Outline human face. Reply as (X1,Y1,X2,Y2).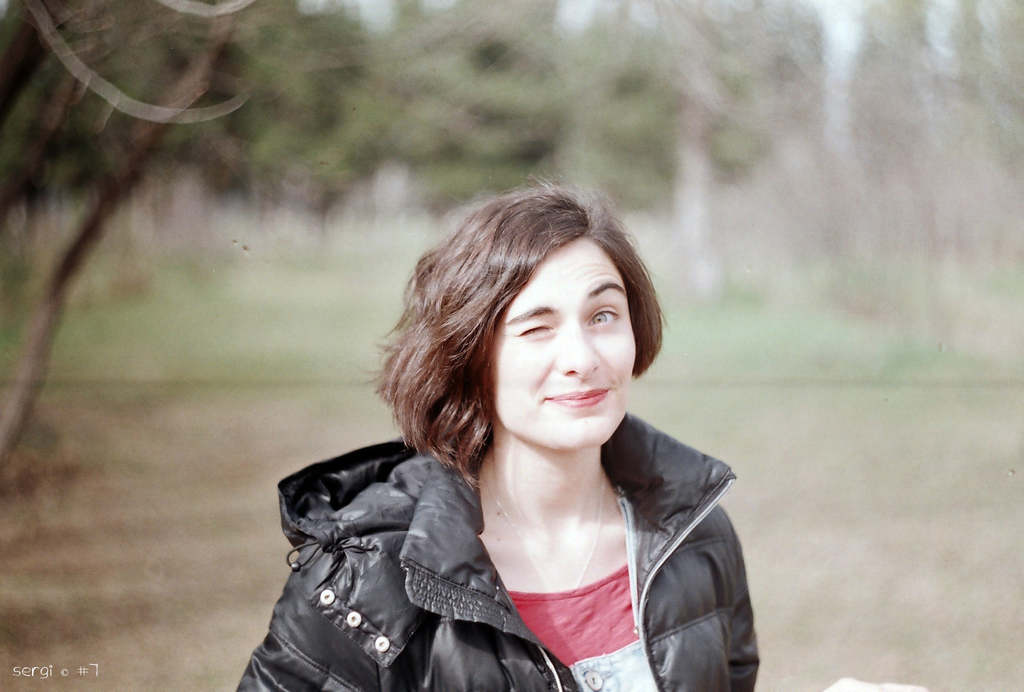
(483,237,638,451).
